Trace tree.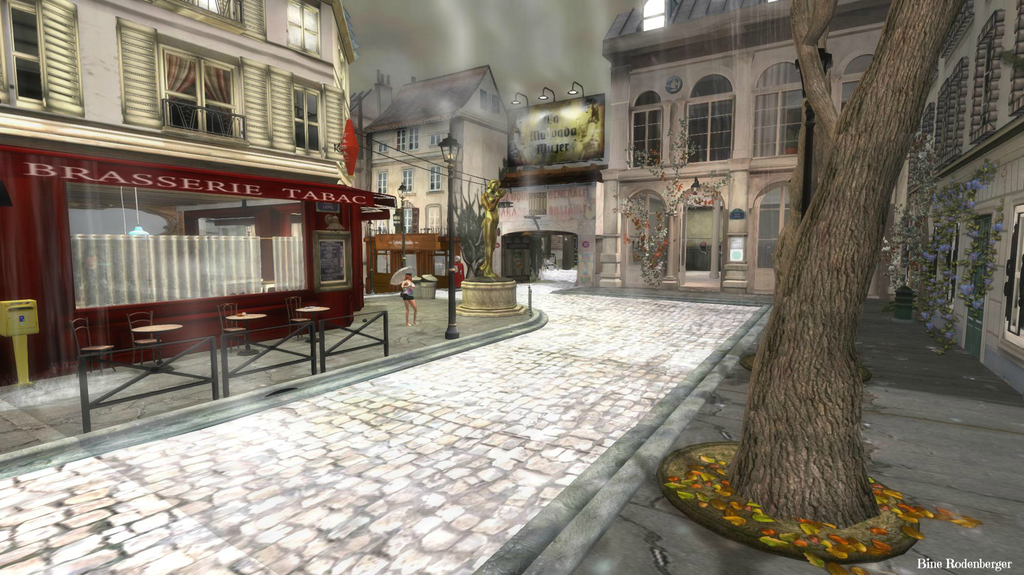
Traced to <bbox>614, 120, 735, 295</bbox>.
